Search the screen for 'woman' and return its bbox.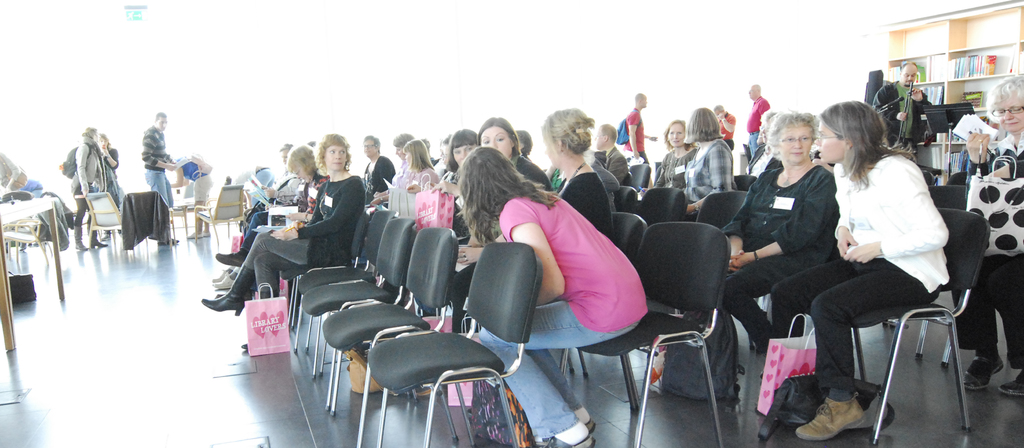
Found: x1=216 y1=145 x2=331 y2=264.
